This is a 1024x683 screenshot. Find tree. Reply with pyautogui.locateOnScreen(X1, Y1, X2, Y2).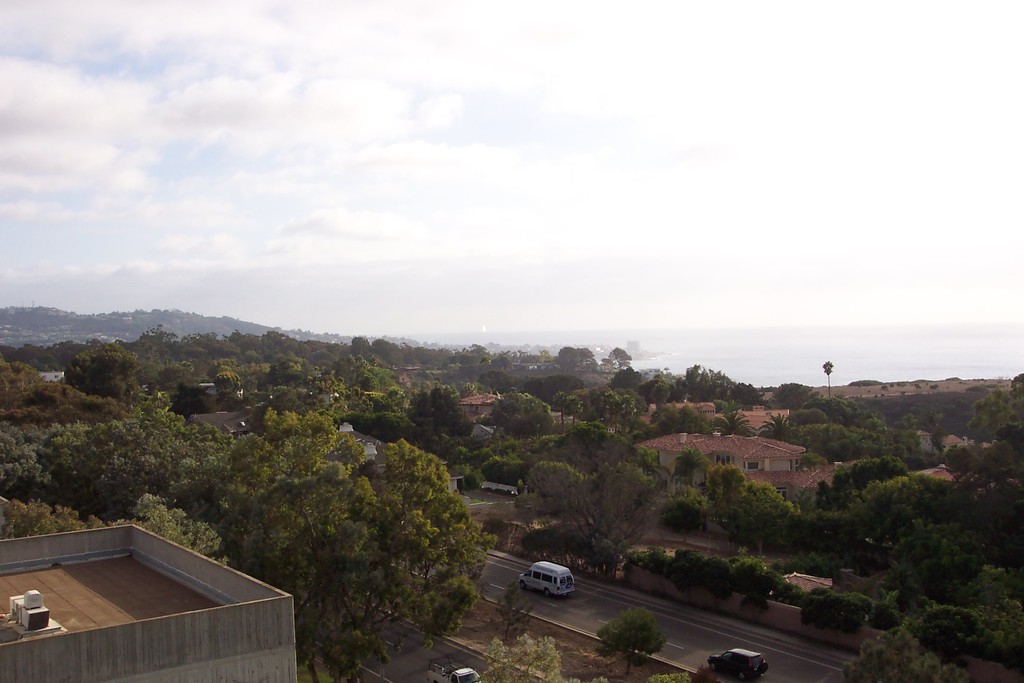
pyautogui.locateOnScreen(527, 451, 661, 581).
